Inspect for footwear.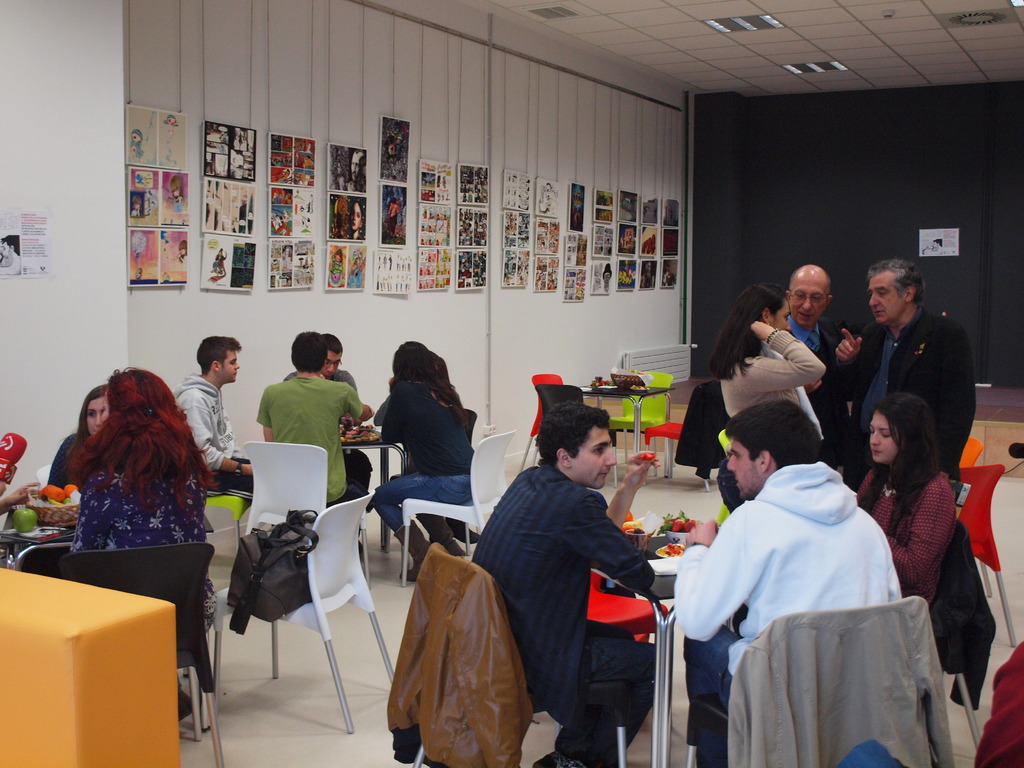
Inspection: select_region(397, 520, 439, 579).
